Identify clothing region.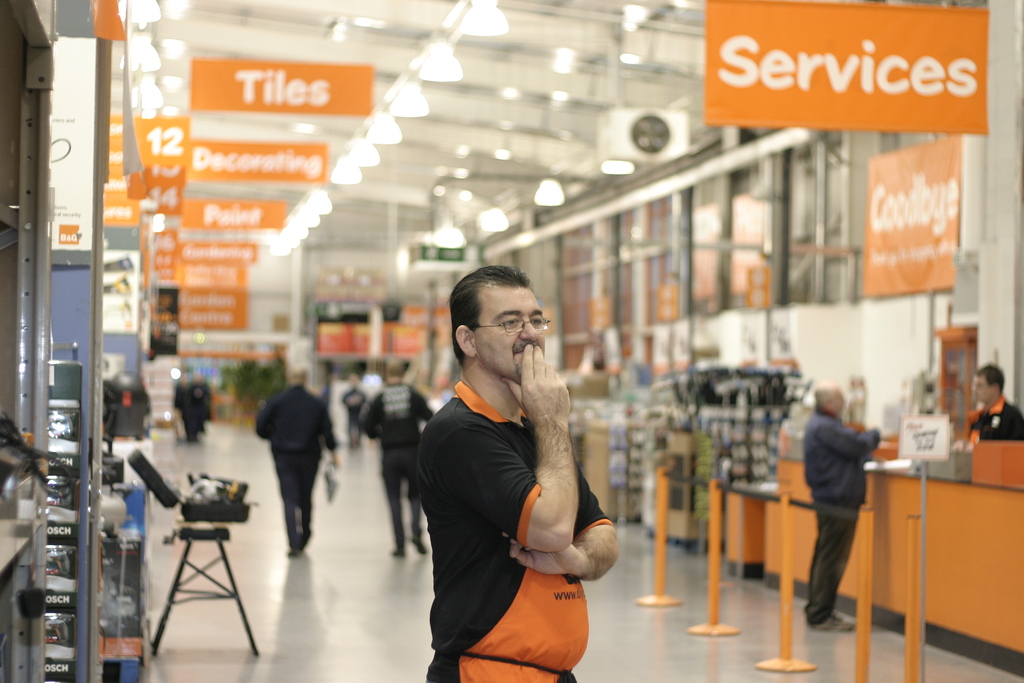
Region: box(362, 383, 438, 552).
